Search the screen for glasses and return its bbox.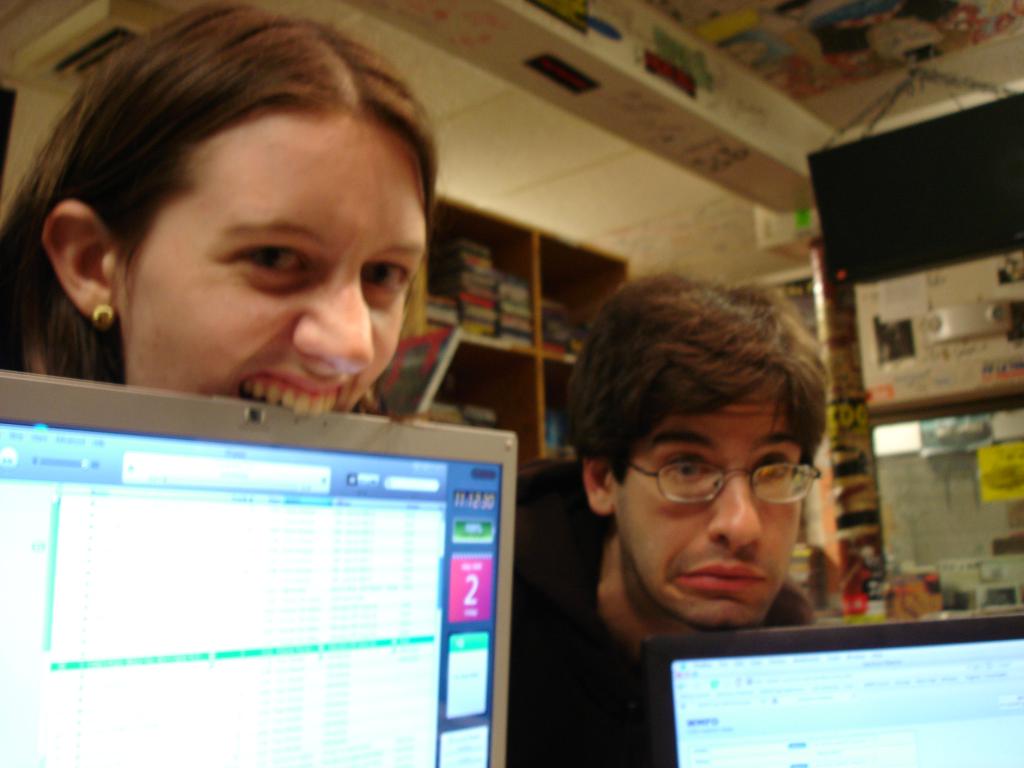
Found: rect(603, 438, 820, 524).
